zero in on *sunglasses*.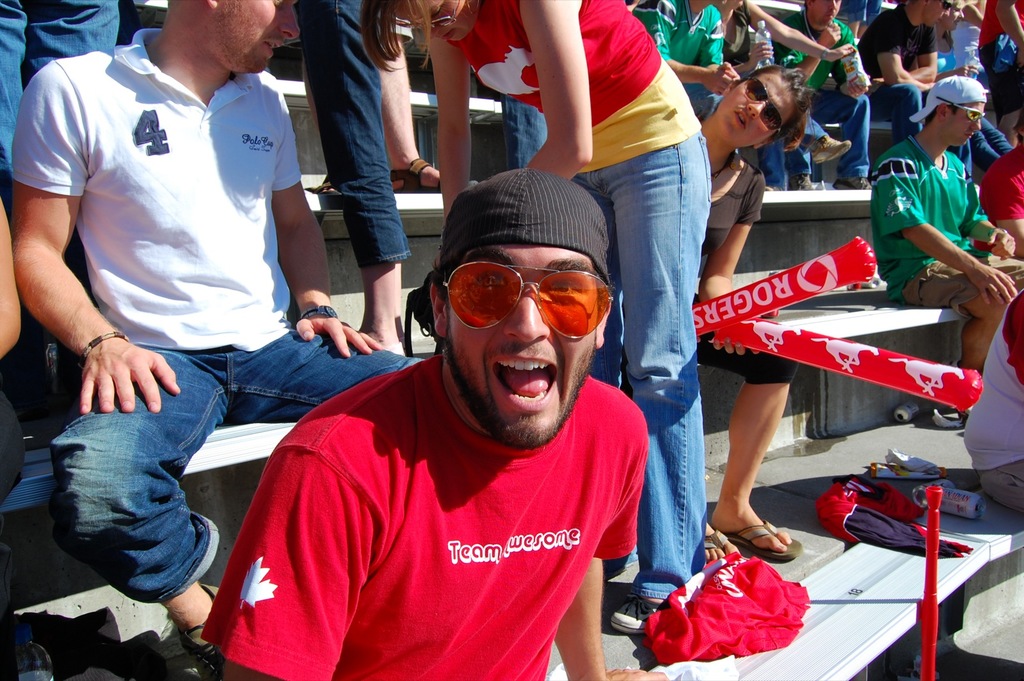
Zeroed in: BBox(444, 262, 610, 339).
